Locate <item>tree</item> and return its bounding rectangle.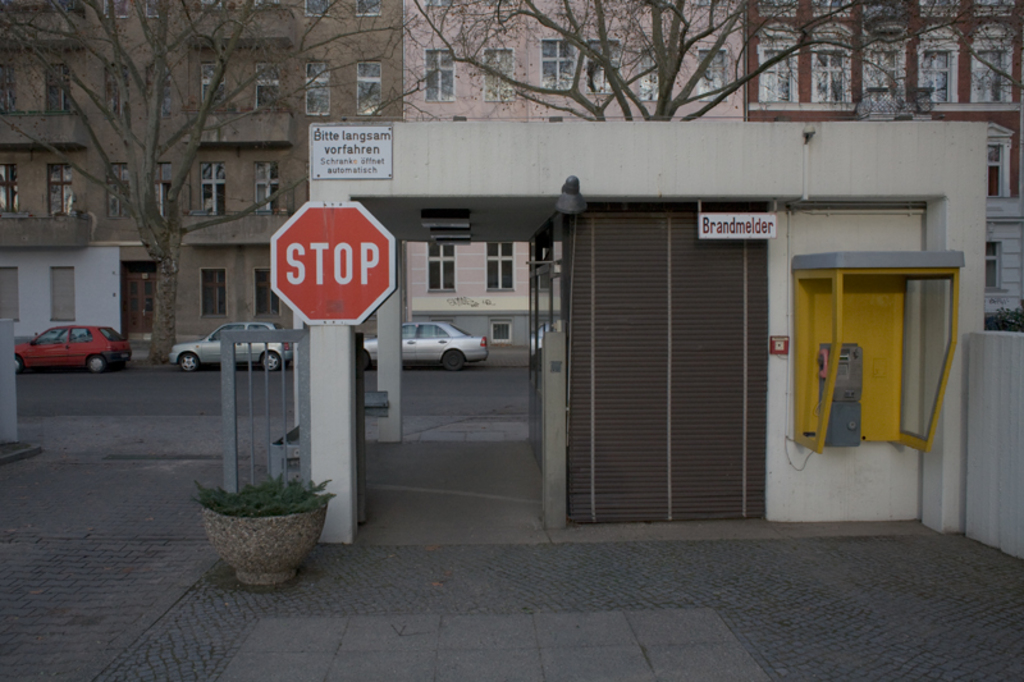
detection(426, 0, 1023, 119).
